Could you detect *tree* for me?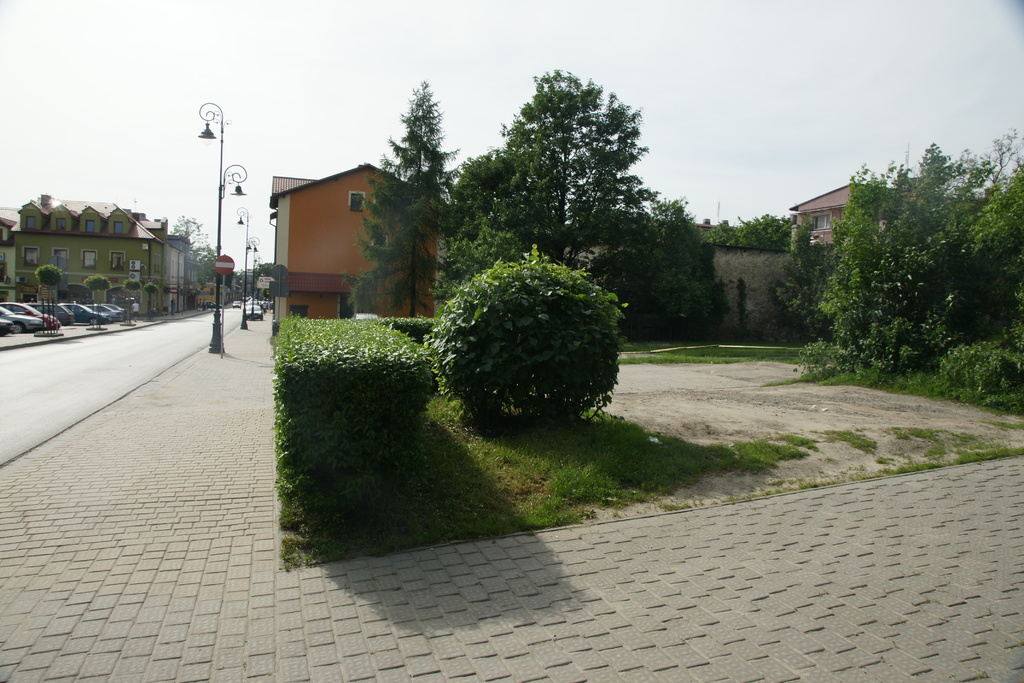
Detection result: BBox(124, 278, 138, 316).
